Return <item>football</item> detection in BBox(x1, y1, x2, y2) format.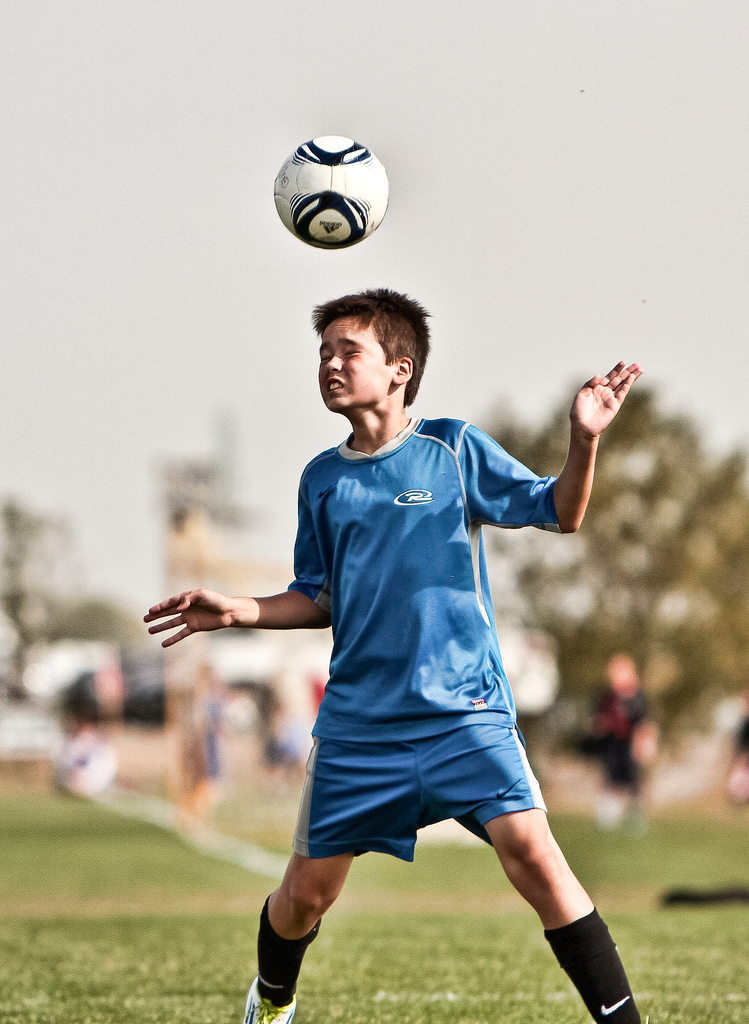
BBox(273, 136, 388, 251).
